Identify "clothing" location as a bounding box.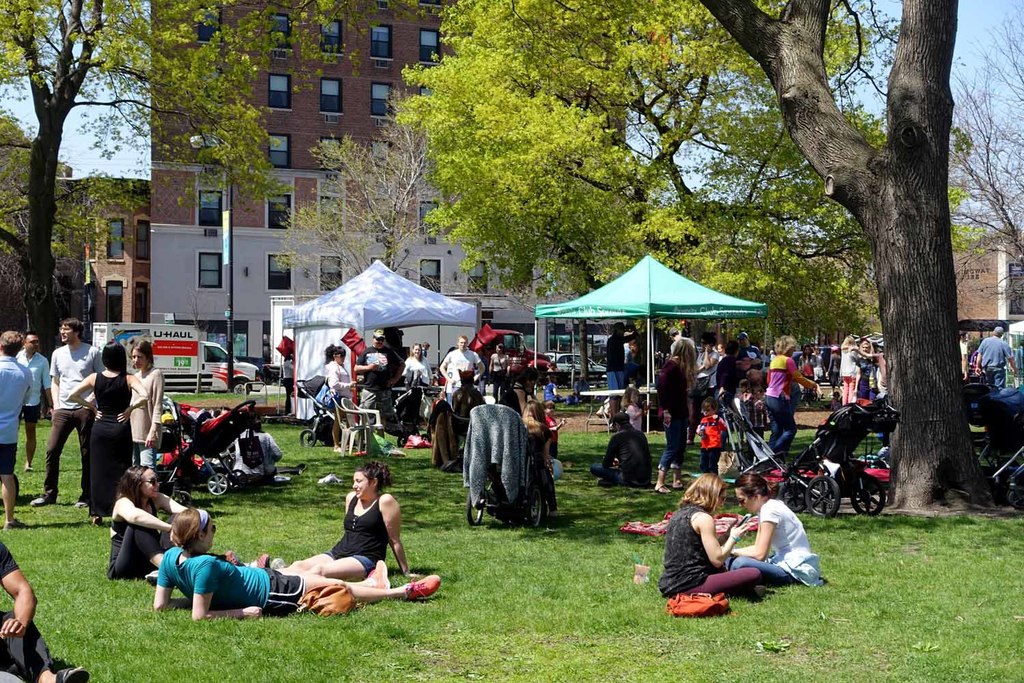
150, 550, 306, 620.
